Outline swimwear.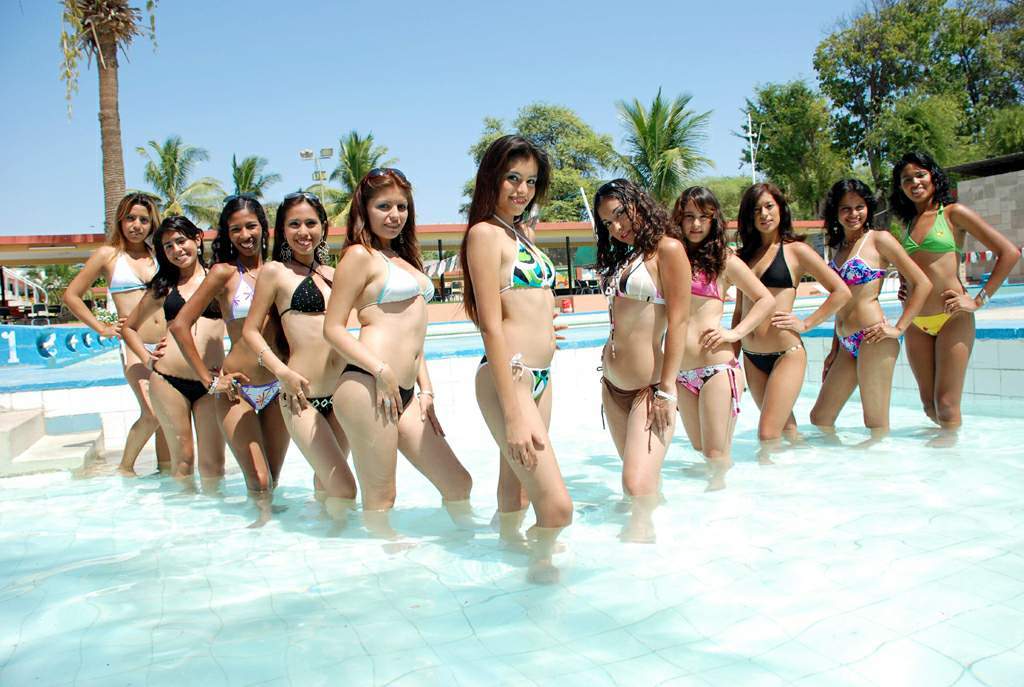
Outline: rect(278, 393, 341, 416).
